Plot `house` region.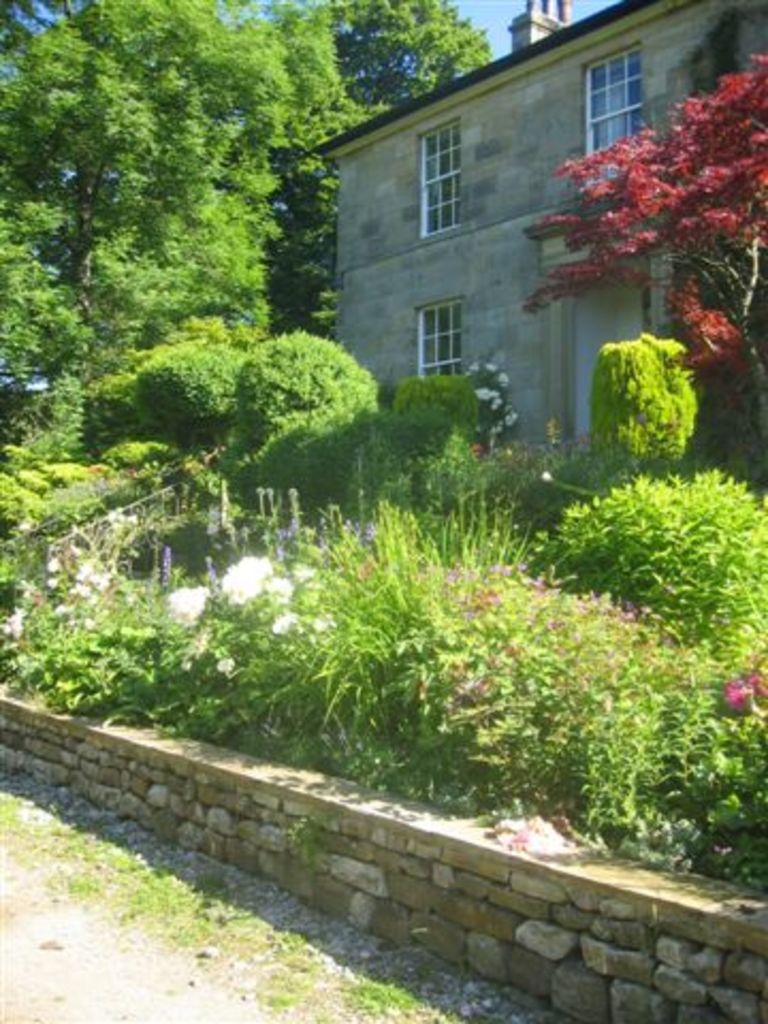
Plotted at [x1=292, y1=0, x2=766, y2=546].
